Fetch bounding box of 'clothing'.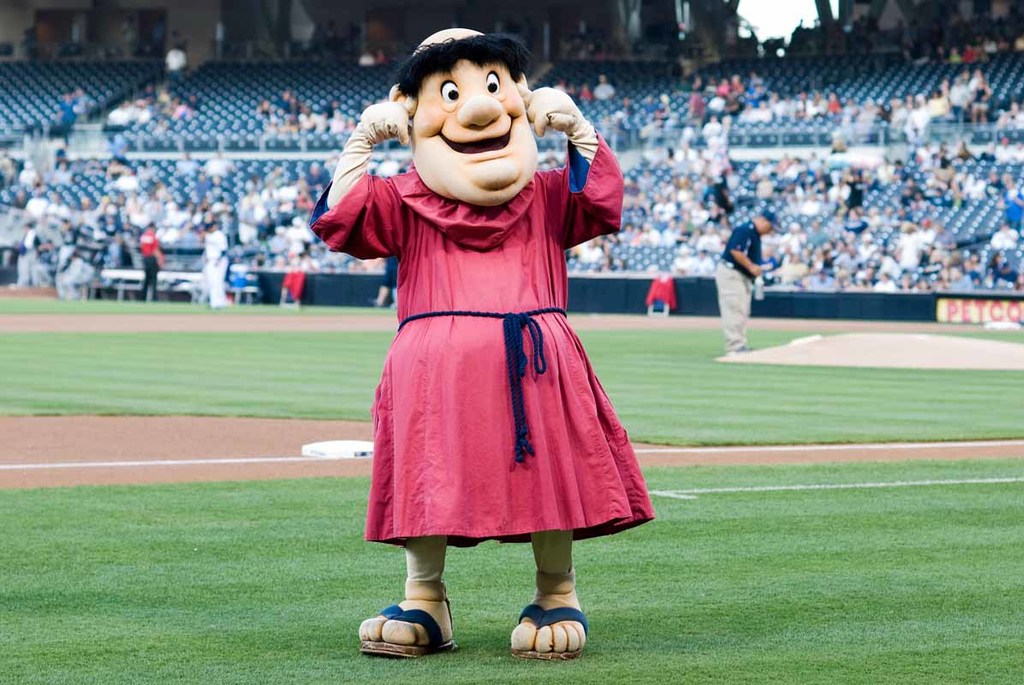
Bbox: x1=307, y1=138, x2=651, y2=546.
